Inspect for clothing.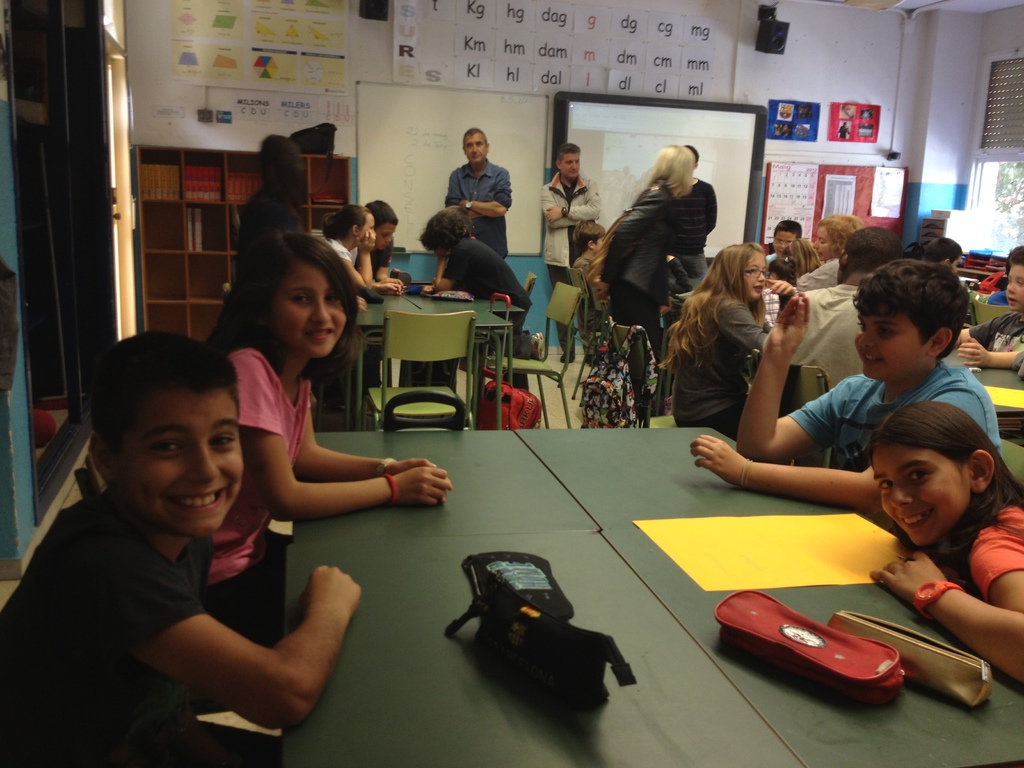
Inspection: left=568, top=254, right=604, bottom=333.
